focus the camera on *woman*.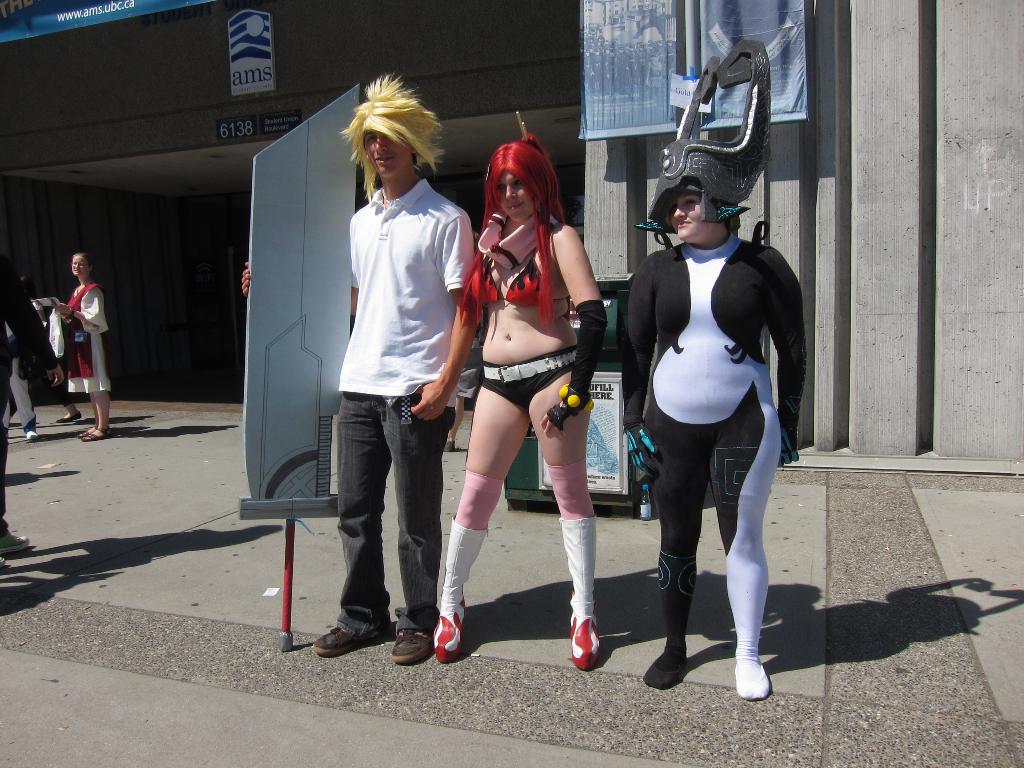
Focus region: box=[618, 37, 808, 707].
